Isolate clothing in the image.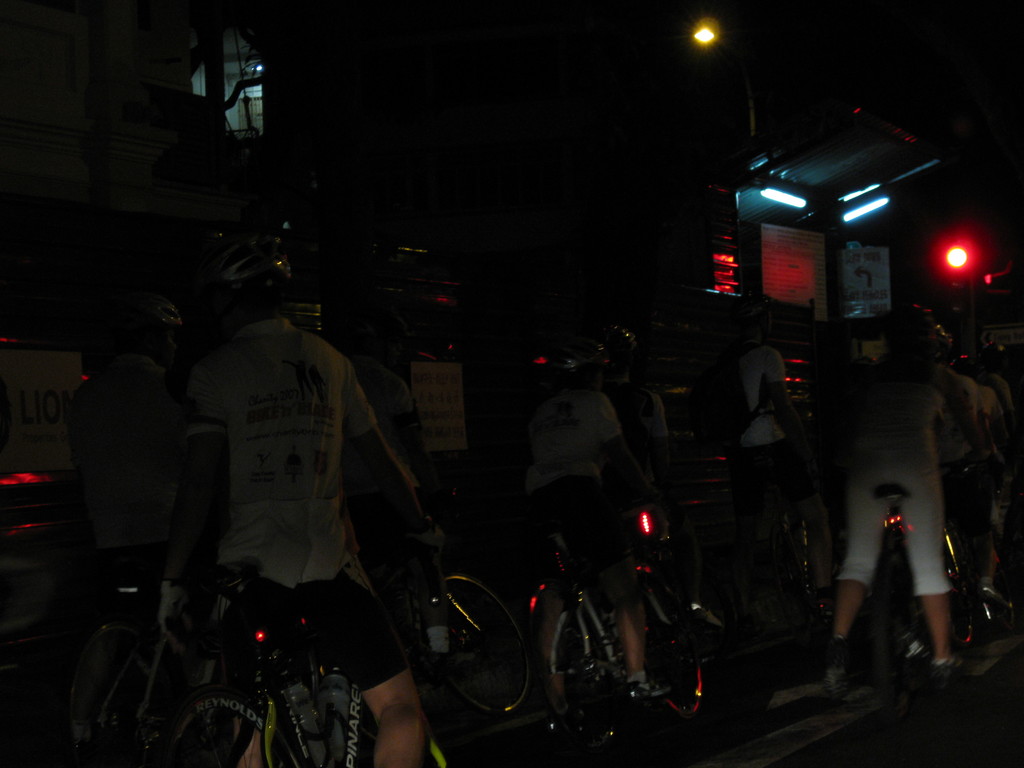
Isolated region: region(527, 390, 643, 615).
